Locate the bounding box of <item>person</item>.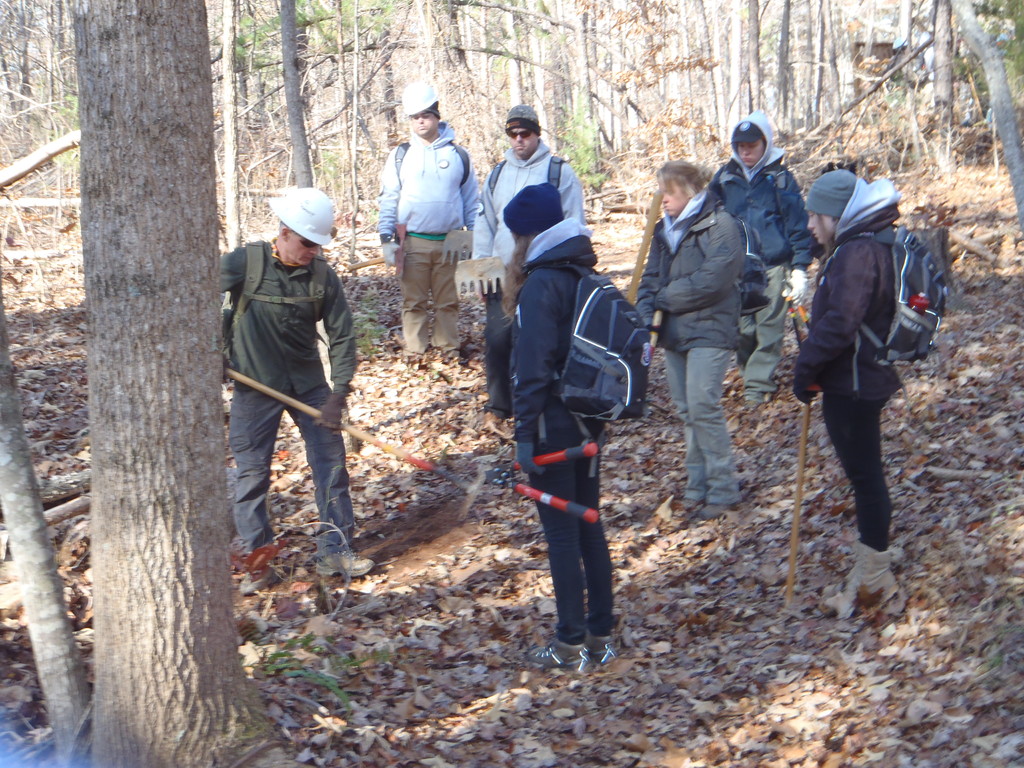
Bounding box: select_region(630, 157, 746, 508).
